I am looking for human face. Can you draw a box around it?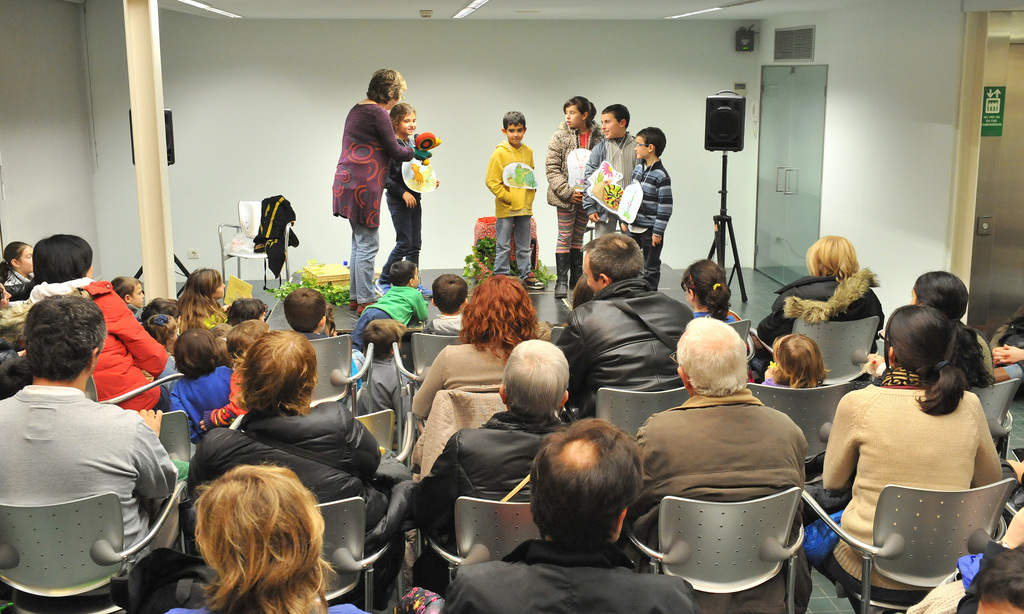
Sure, the bounding box is rect(507, 124, 524, 143).
